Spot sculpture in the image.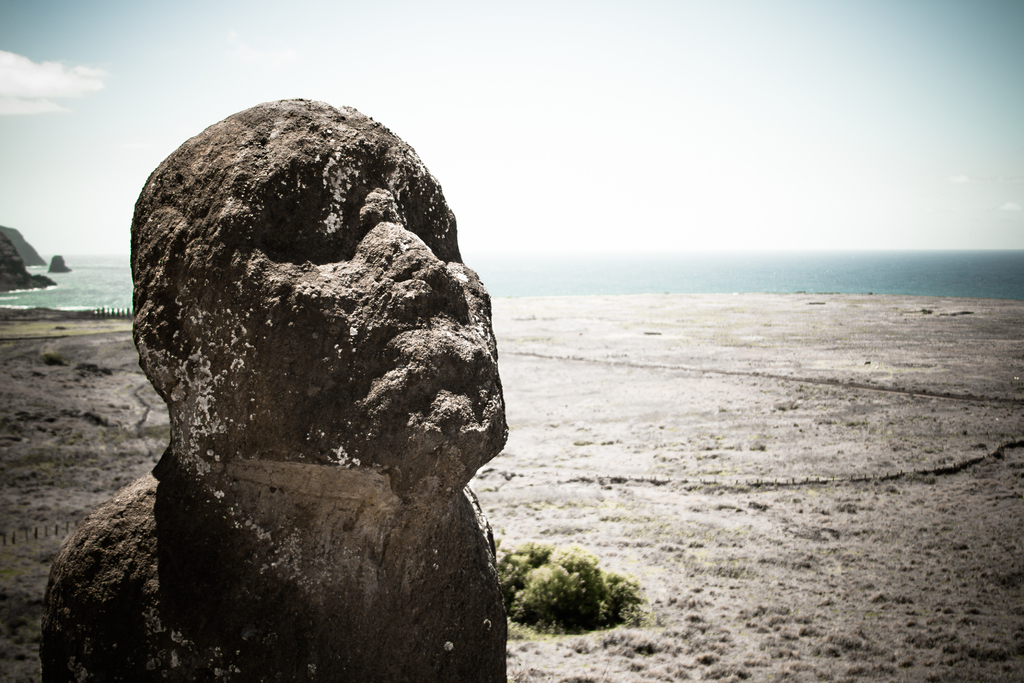
sculpture found at x1=91 y1=78 x2=513 y2=682.
